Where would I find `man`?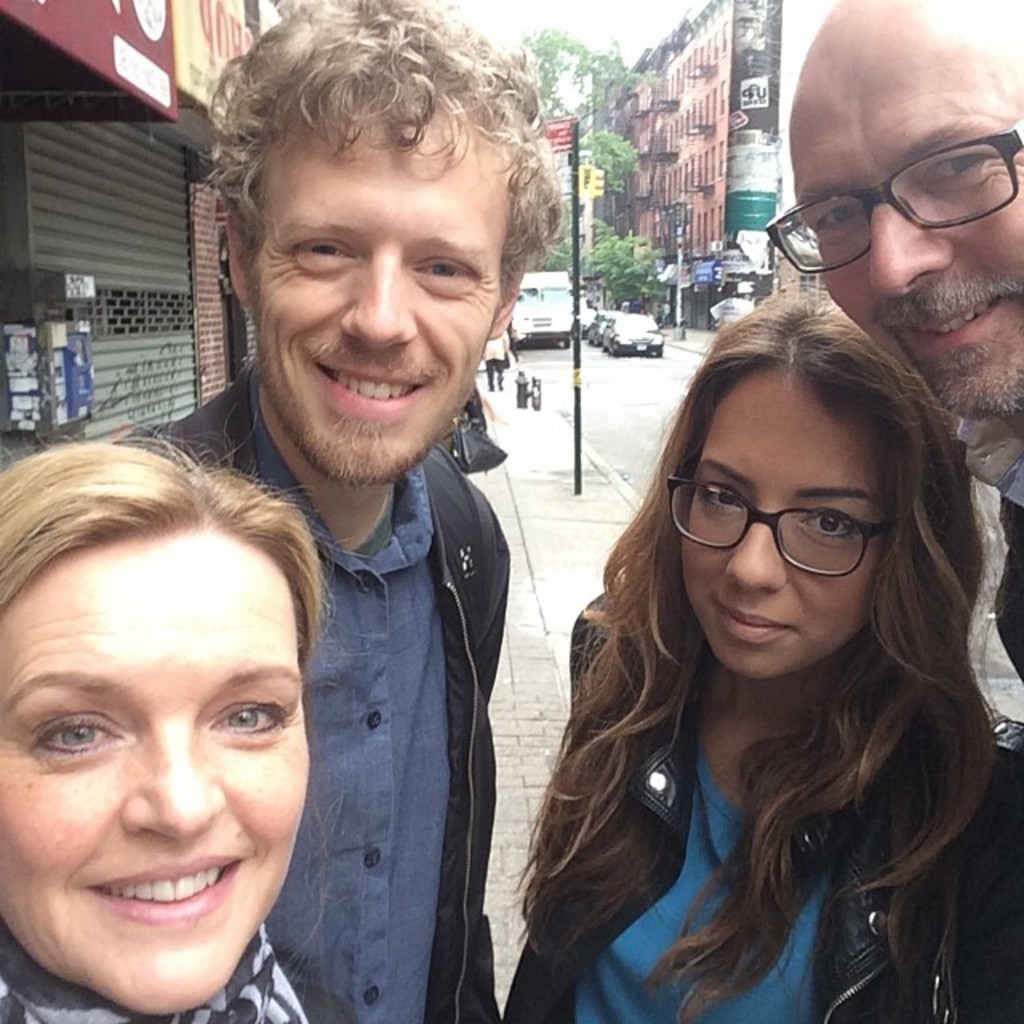
At box=[782, 0, 1022, 678].
